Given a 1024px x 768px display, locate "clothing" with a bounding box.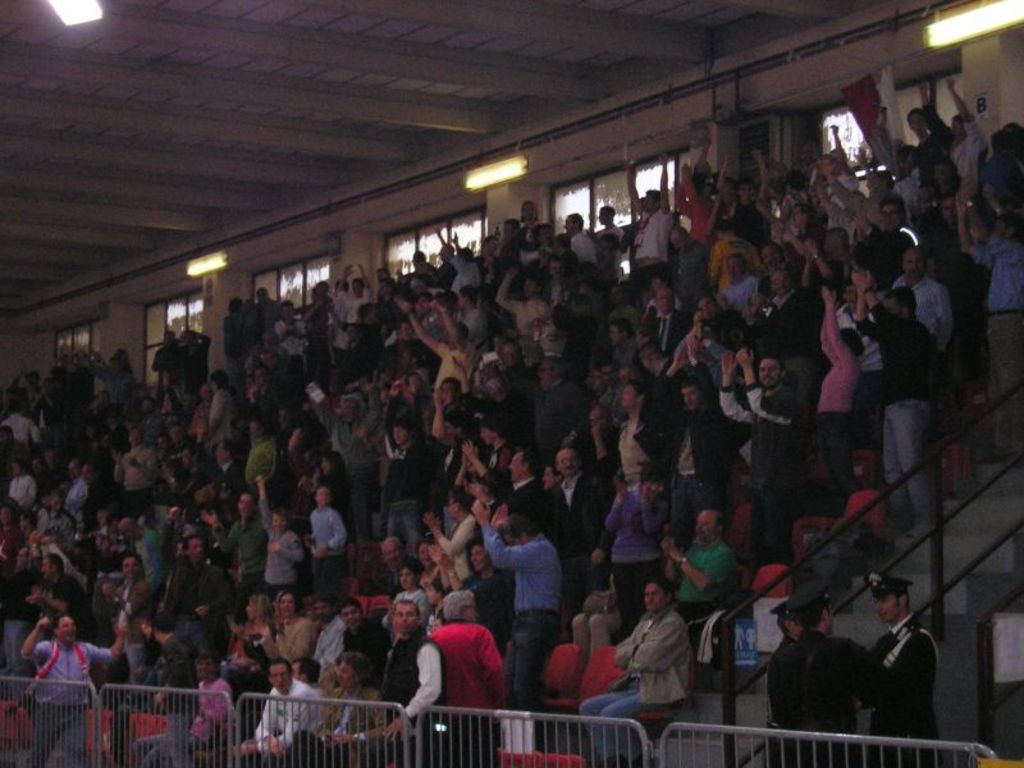
Located: pyautogui.locateOnScreen(242, 677, 330, 759).
